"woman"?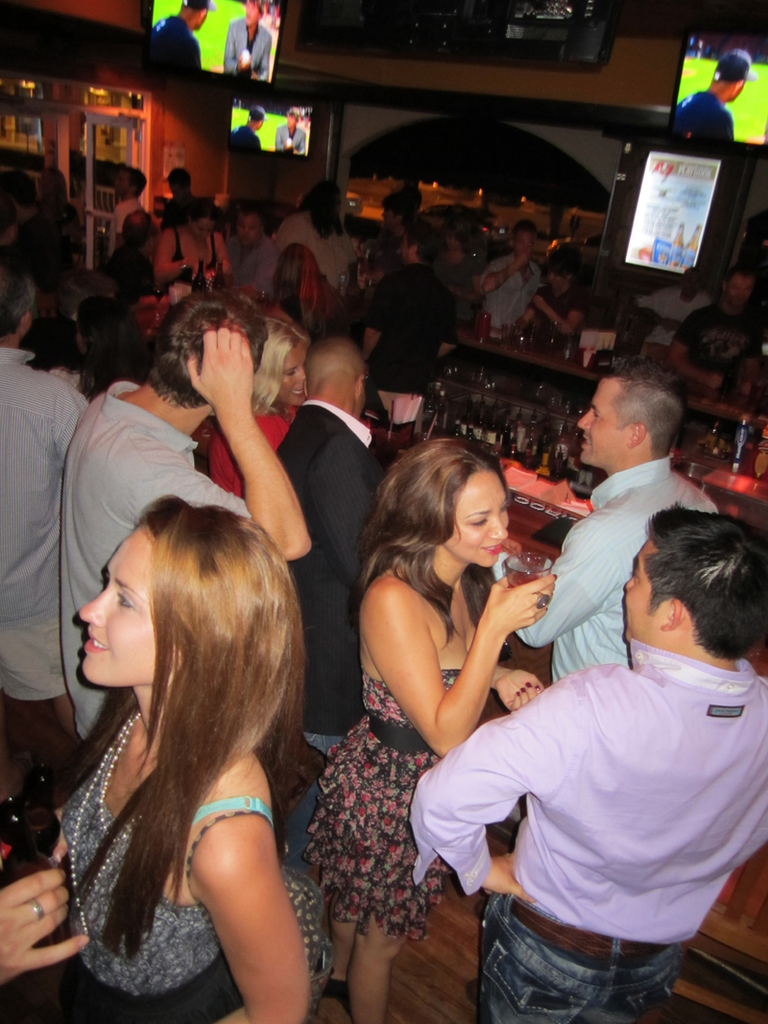
{"x1": 215, "y1": 304, "x2": 320, "y2": 503}
